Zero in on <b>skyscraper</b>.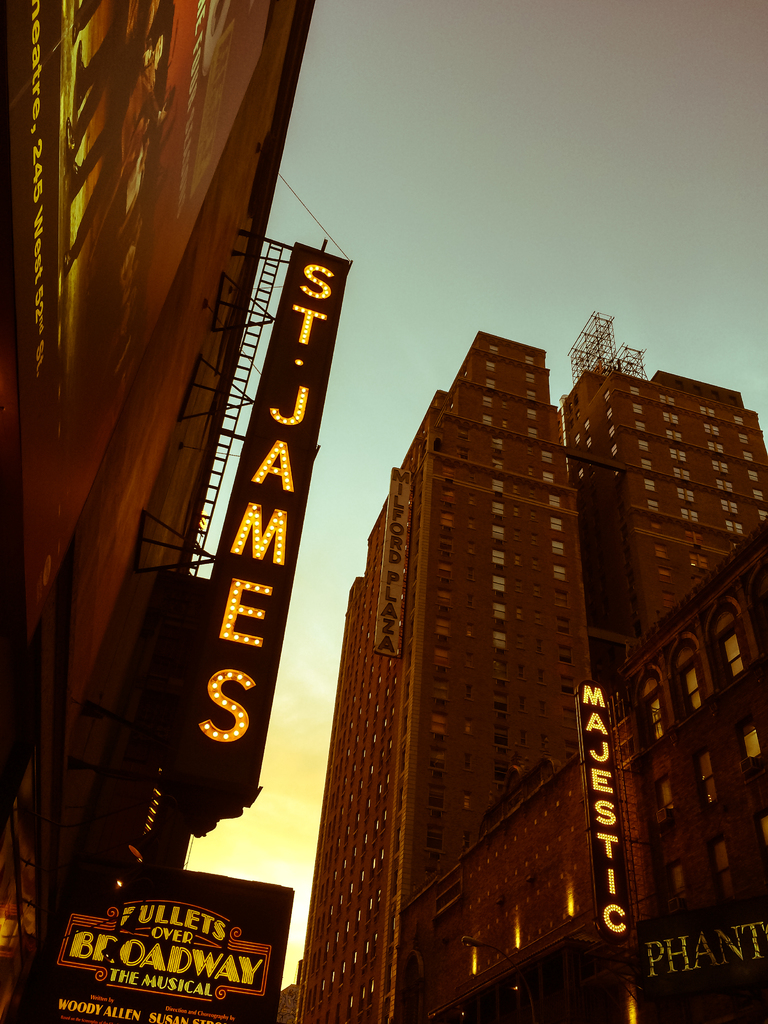
Zeroed in: l=0, t=0, r=283, b=1023.
